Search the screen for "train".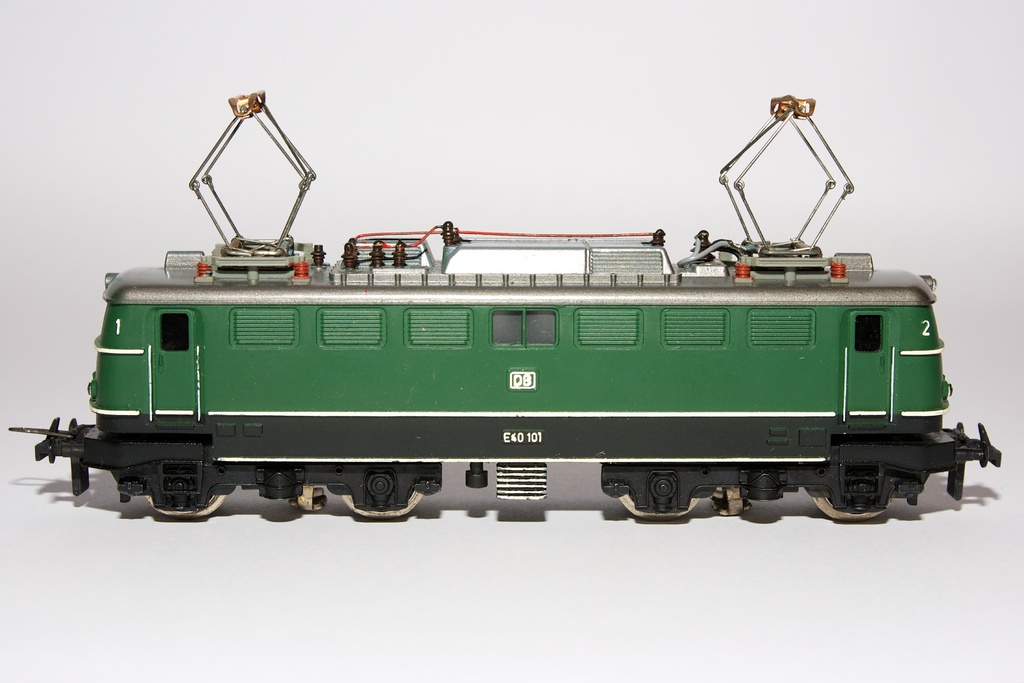
Found at x1=6, y1=83, x2=1003, y2=522.
